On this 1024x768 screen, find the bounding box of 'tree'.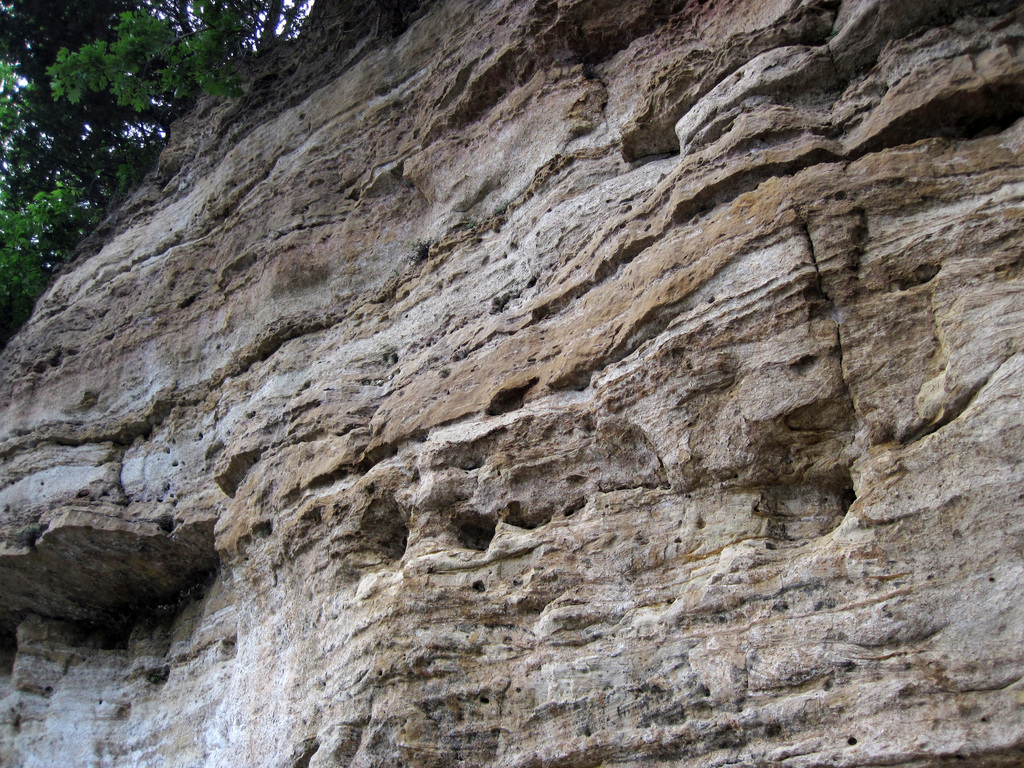
Bounding box: region(0, 0, 355, 357).
